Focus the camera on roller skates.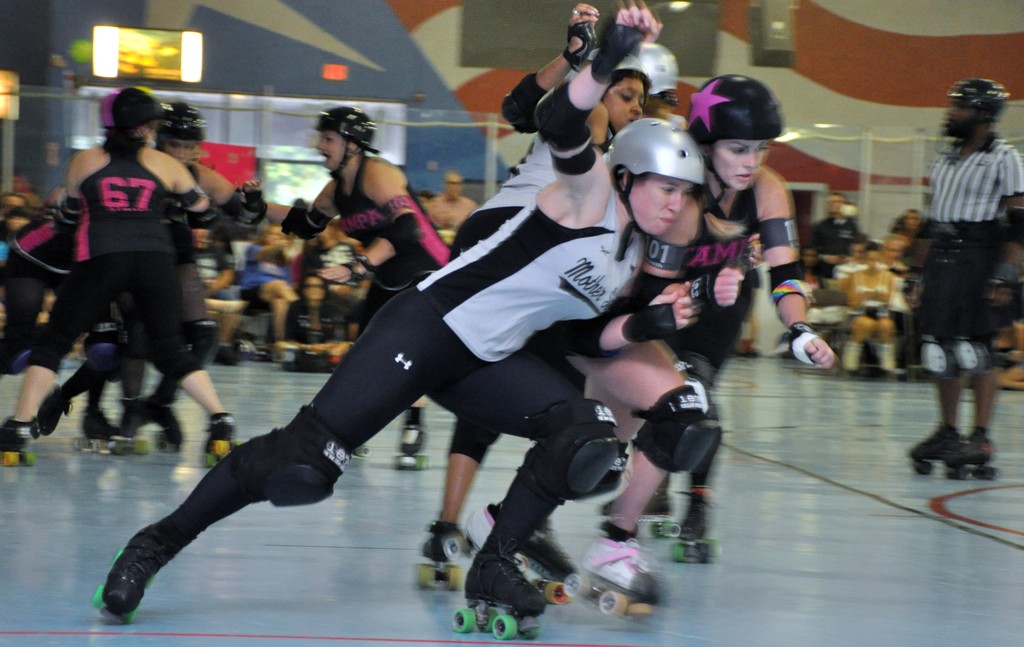
Focus region: {"x1": 392, "y1": 421, "x2": 429, "y2": 472}.
